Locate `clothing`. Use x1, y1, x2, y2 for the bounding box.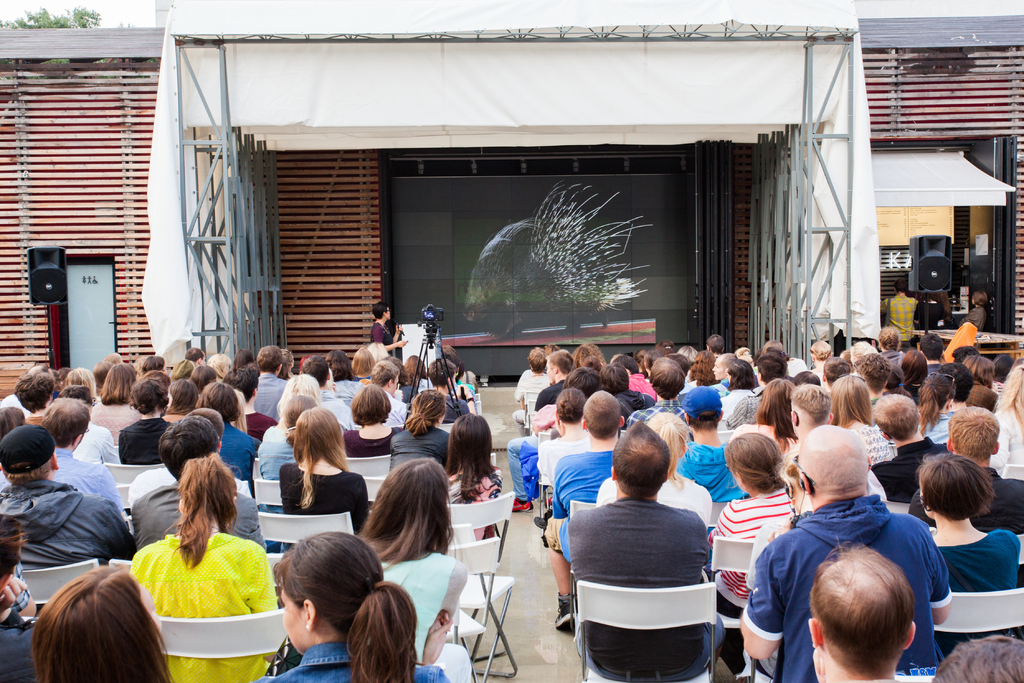
426, 465, 506, 547.
